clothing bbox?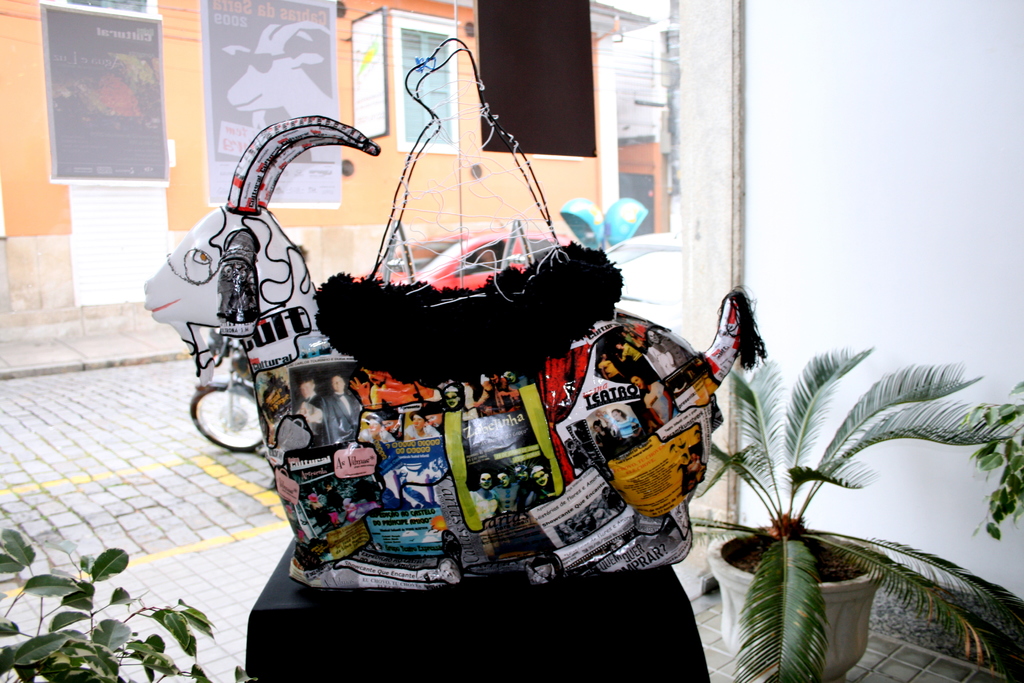
bbox=[489, 483, 519, 516]
